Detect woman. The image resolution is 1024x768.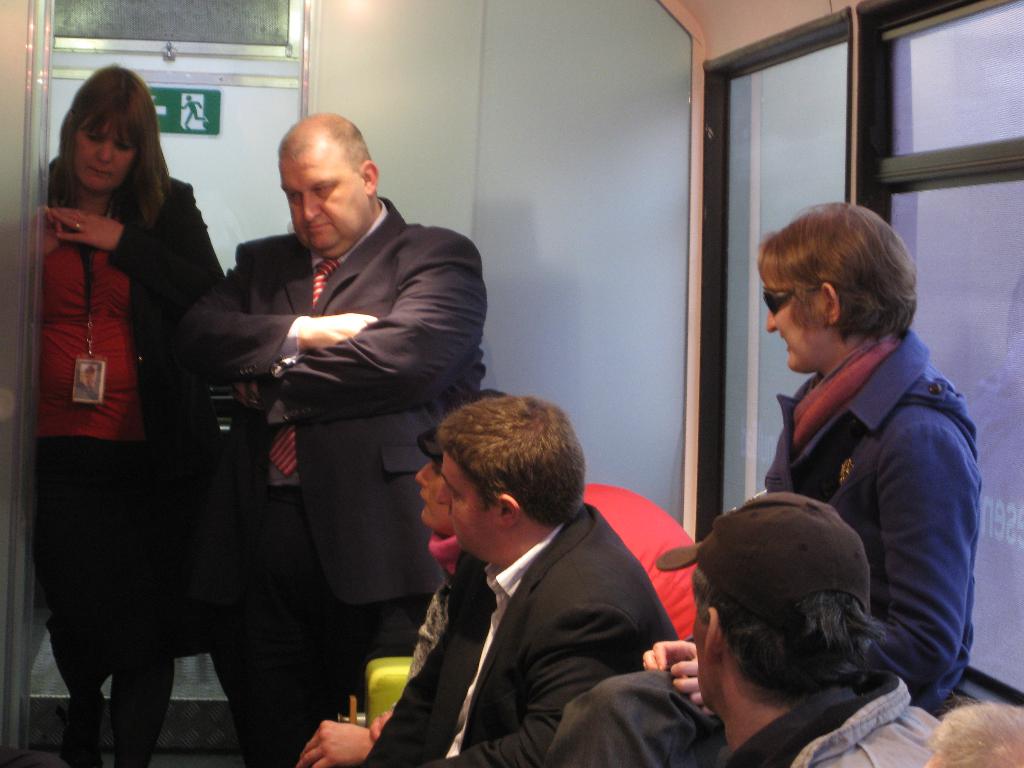
rect(42, 61, 219, 767).
